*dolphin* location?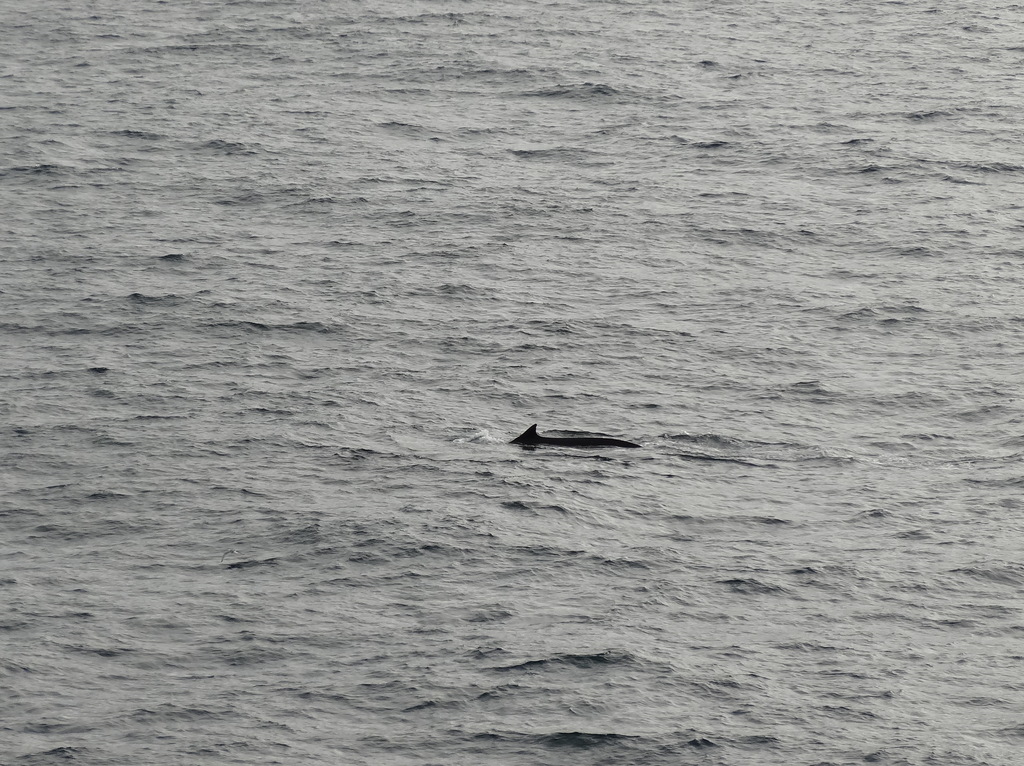
box=[506, 421, 642, 456]
